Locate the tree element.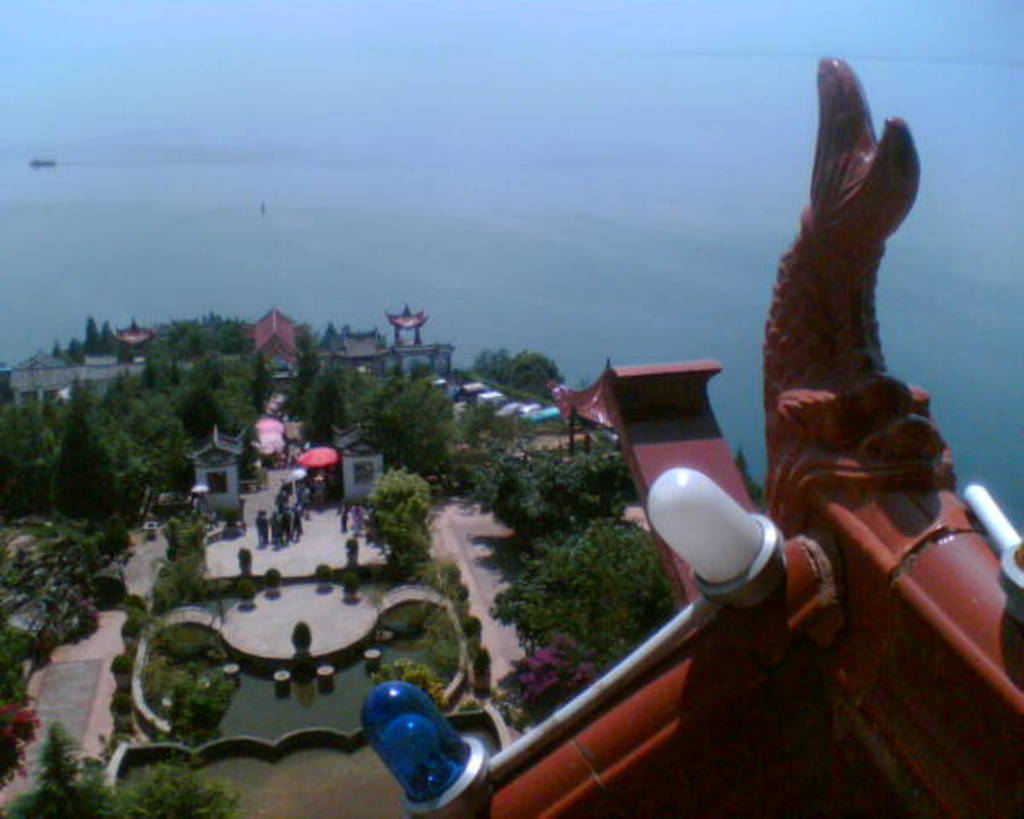
Element bbox: region(471, 353, 567, 404).
